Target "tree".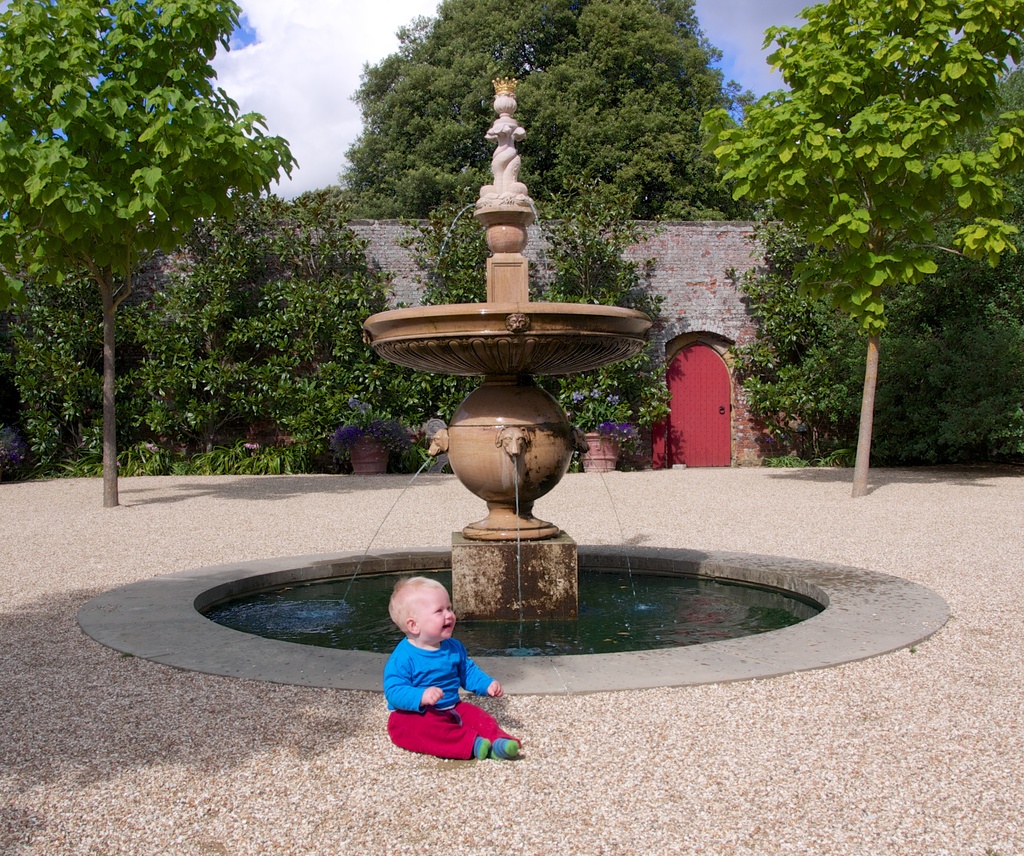
Target region: crop(355, 0, 740, 214).
